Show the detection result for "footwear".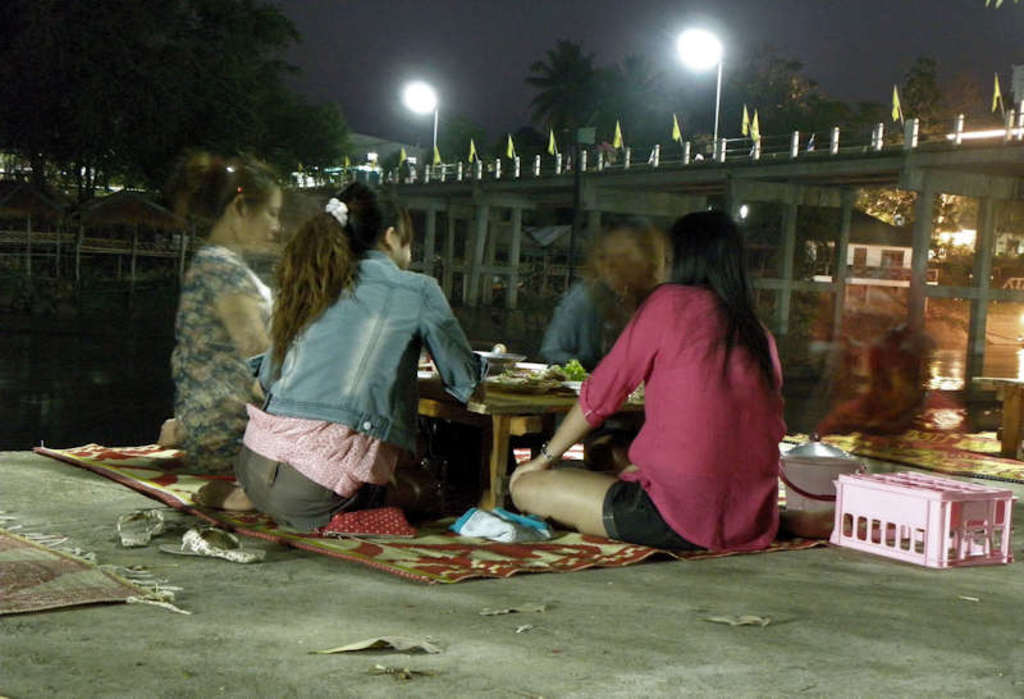
116/510/168/549.
